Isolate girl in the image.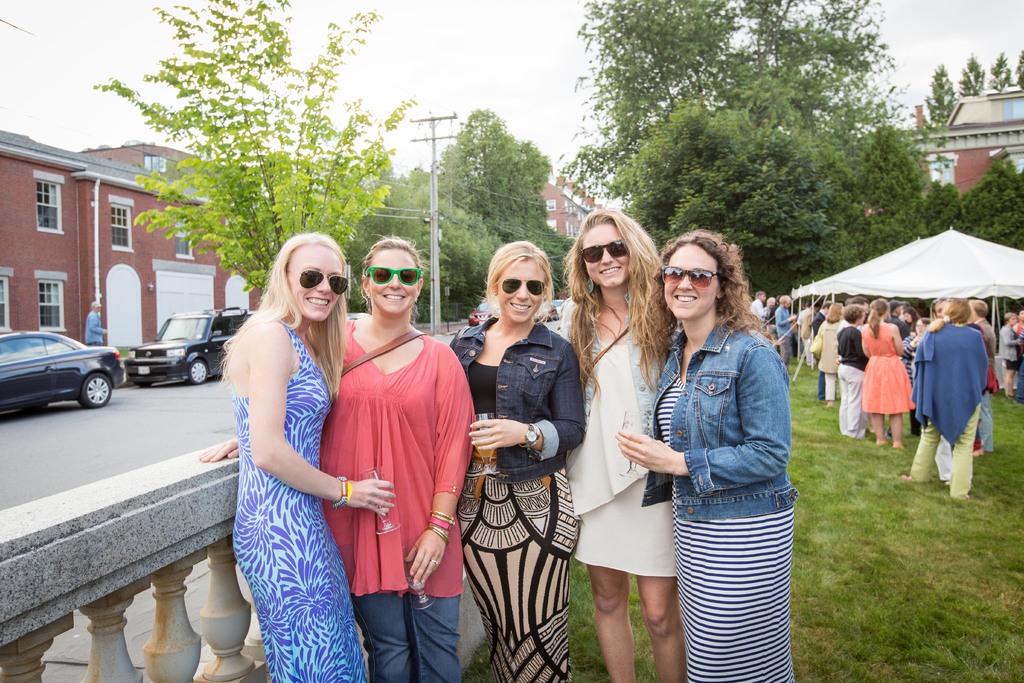
Isolated region: 861,295,903,450.
